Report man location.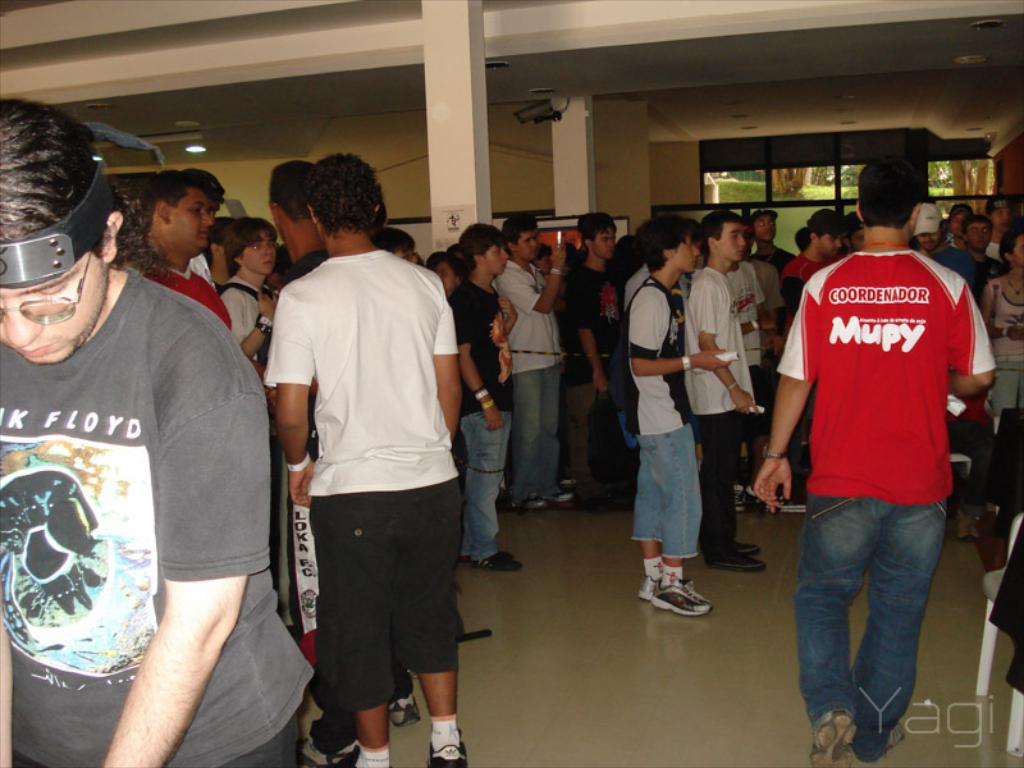
Report: (534, 241, 556, 279).
